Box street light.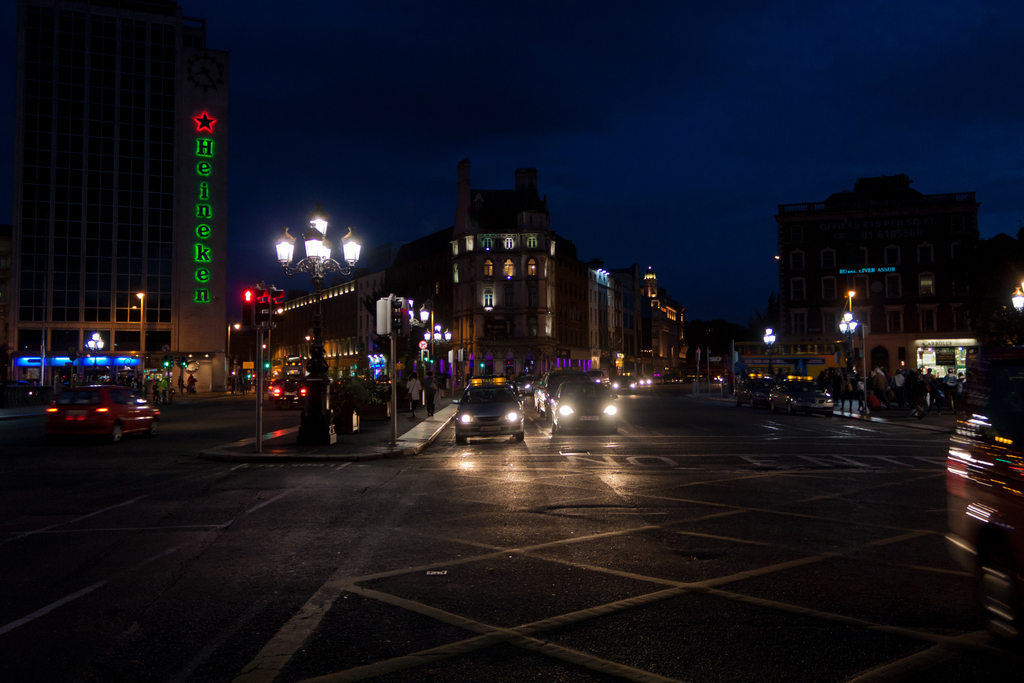
rect(844, 290, 856, 314).
